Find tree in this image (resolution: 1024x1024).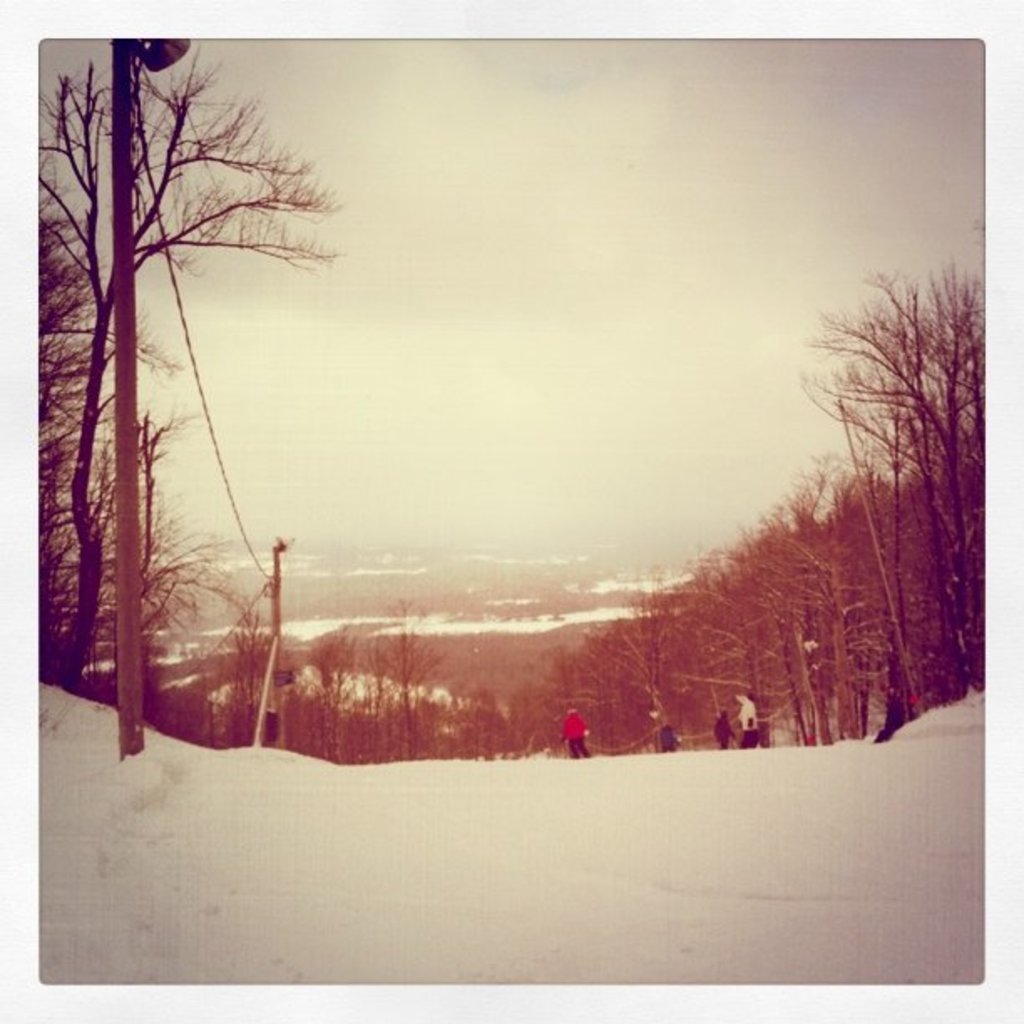
(left=33, top=44, right=335, bottom=728).
